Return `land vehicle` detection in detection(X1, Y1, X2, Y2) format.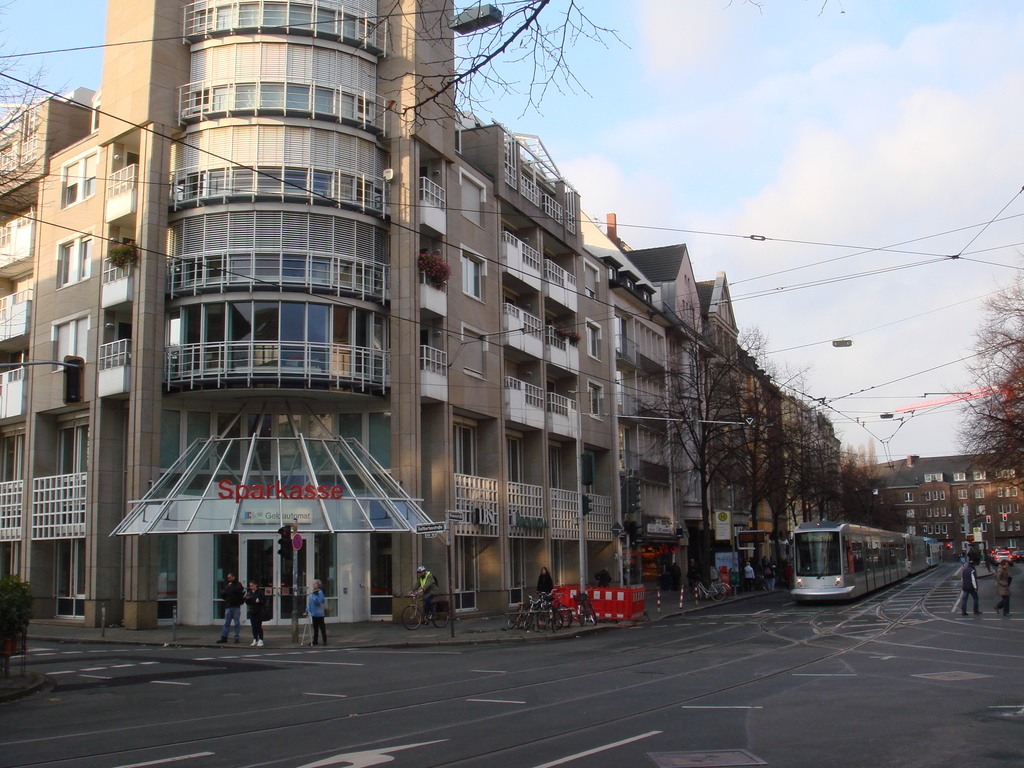
detection(792, 520, 948, 600).
